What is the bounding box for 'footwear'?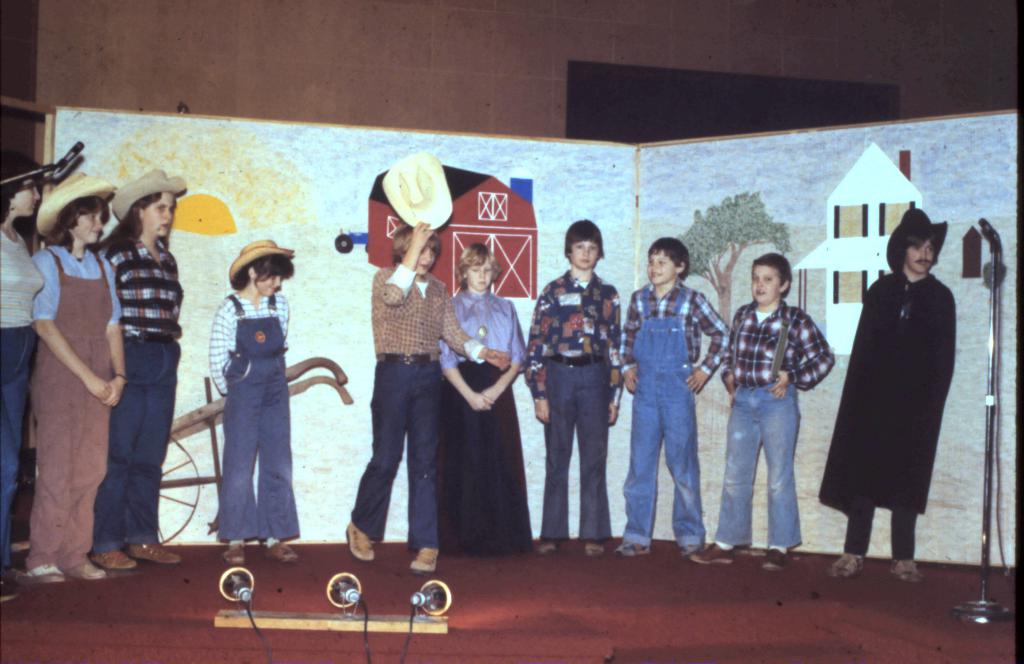
<region>764, 551, 790, 570</region>.
